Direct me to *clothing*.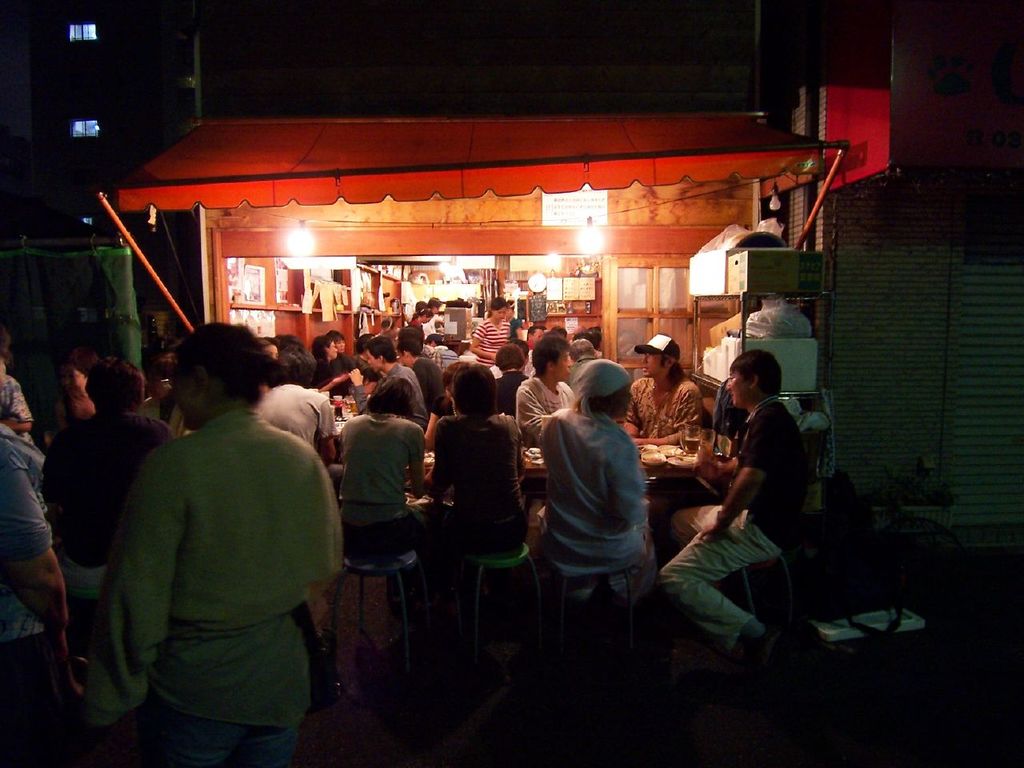
Direction: x1=334, y1=403, x2=427, y2=558.
